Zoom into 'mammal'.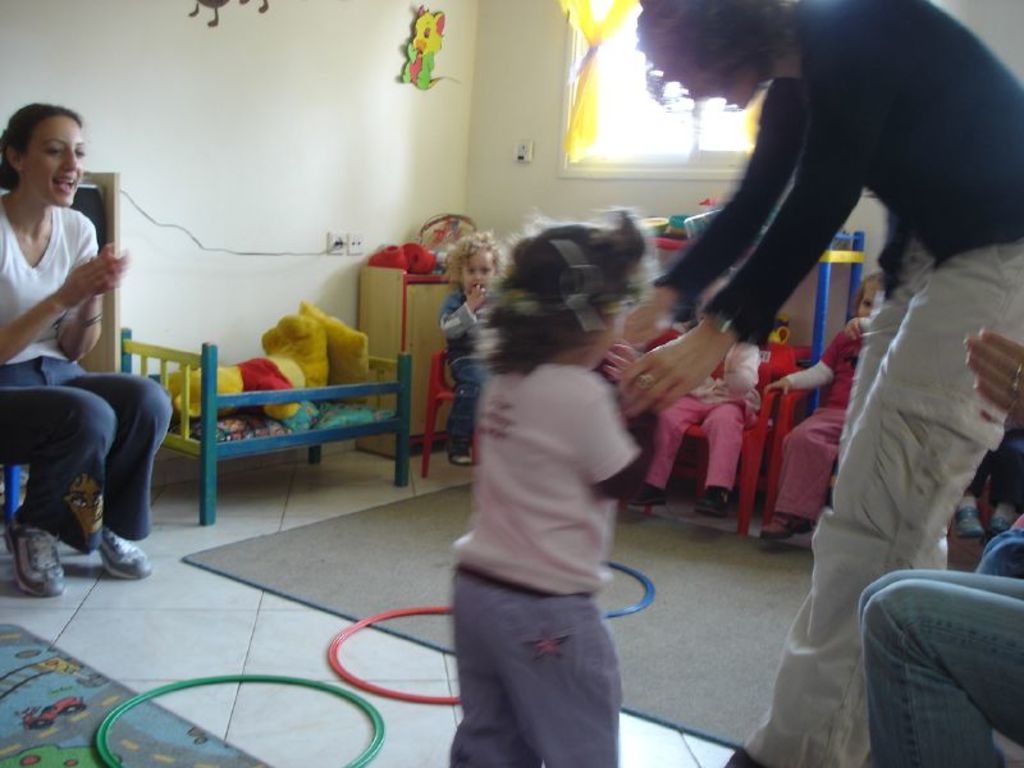
Zoom target: <bbox>0, 99, 174, 594</bbox>.
